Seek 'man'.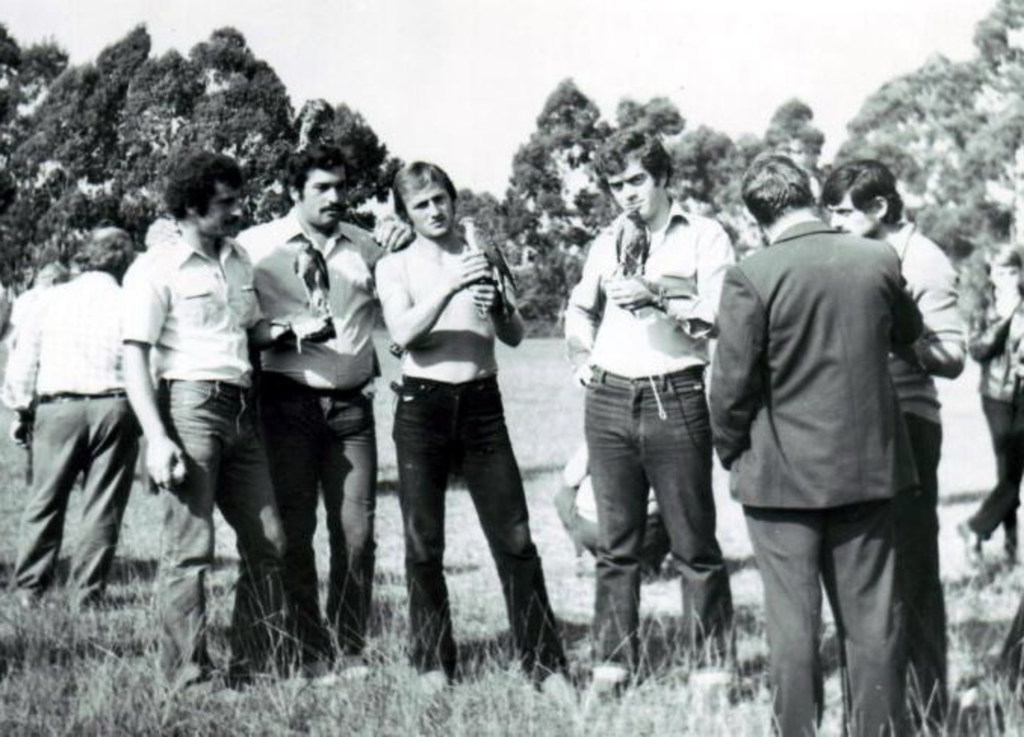
[left=817, top=156, right=962, bottom=722].
